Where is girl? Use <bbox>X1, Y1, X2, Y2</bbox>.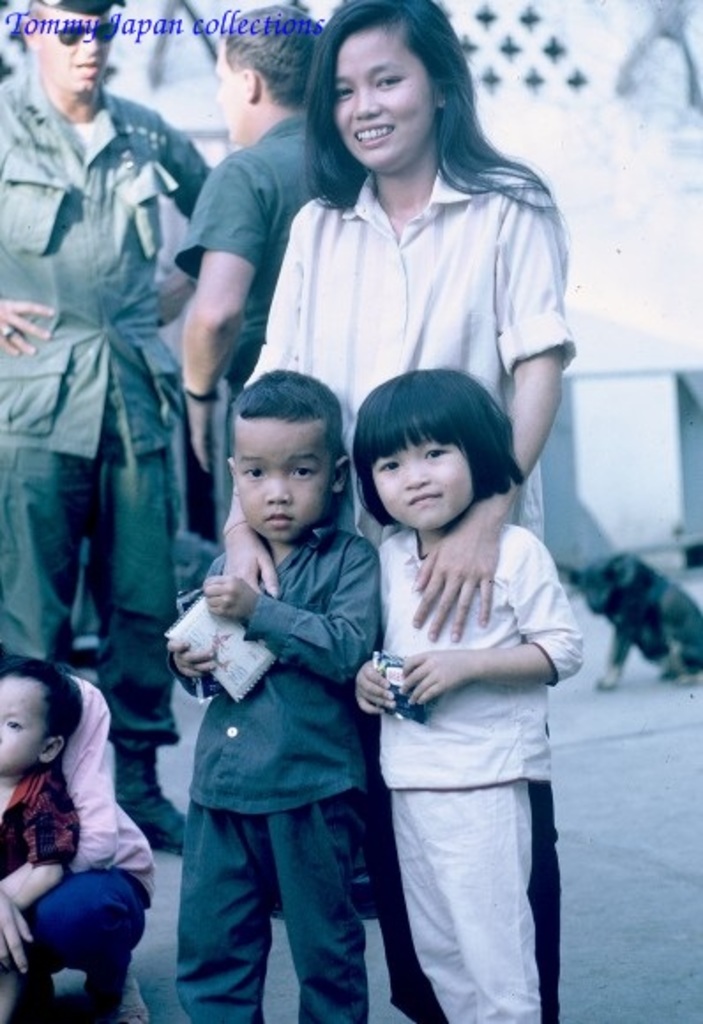
<bbox>344, 367, 586, 1022</bbox>.
